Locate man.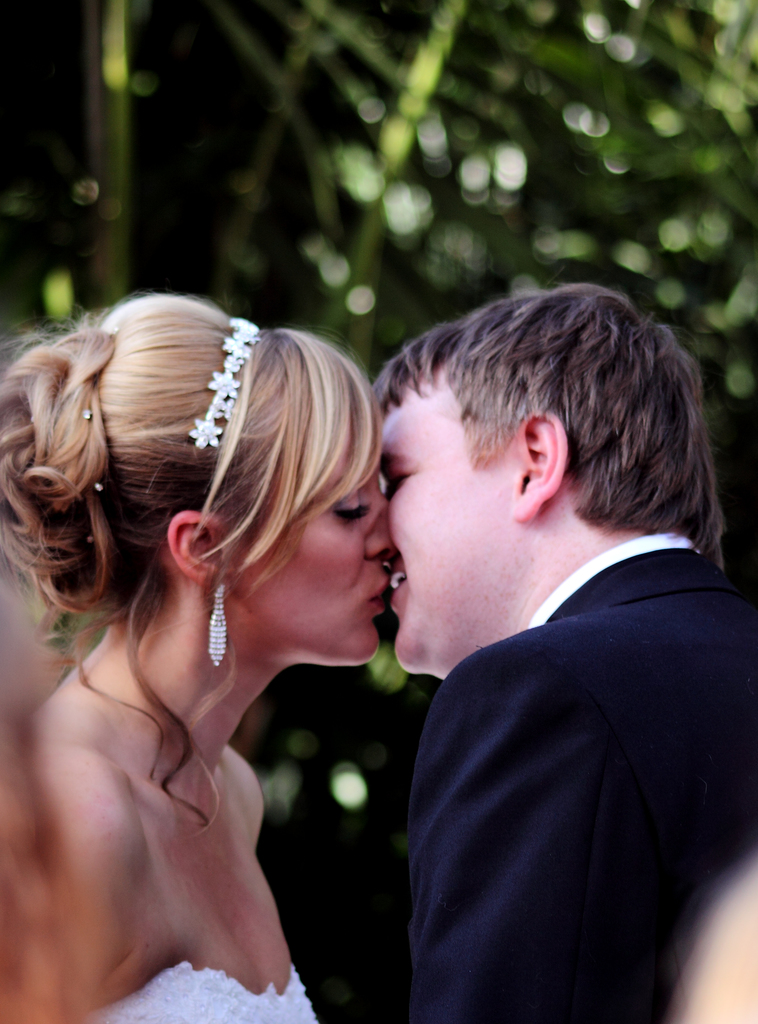
Bounding box: detection(372, 318, 750, 1023).
